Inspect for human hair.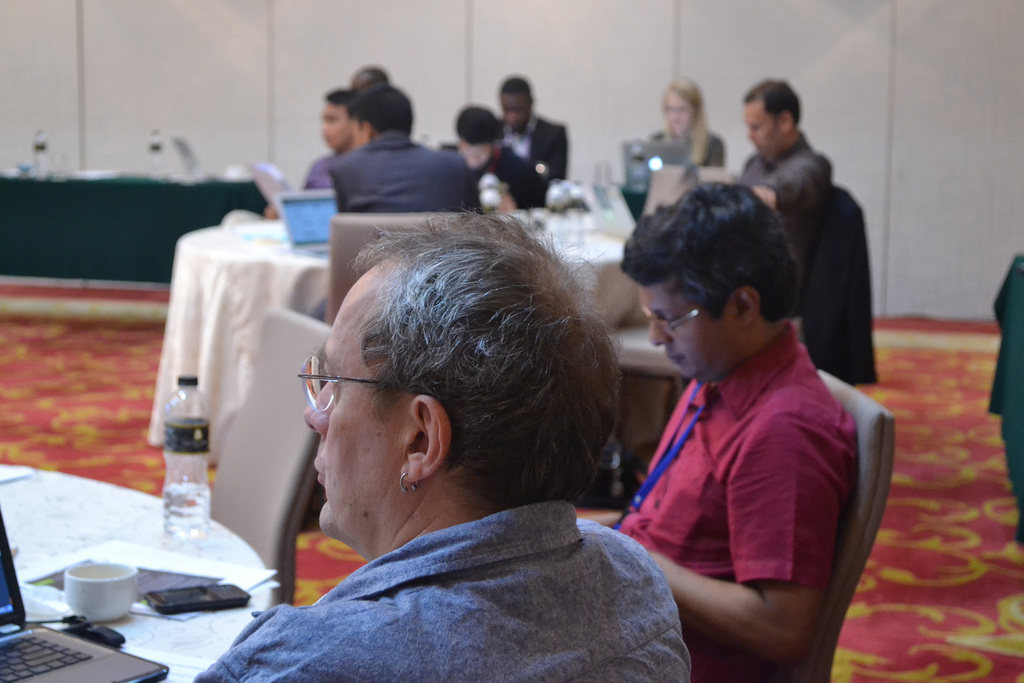
Inspection: [323, 205, 611, 534].
